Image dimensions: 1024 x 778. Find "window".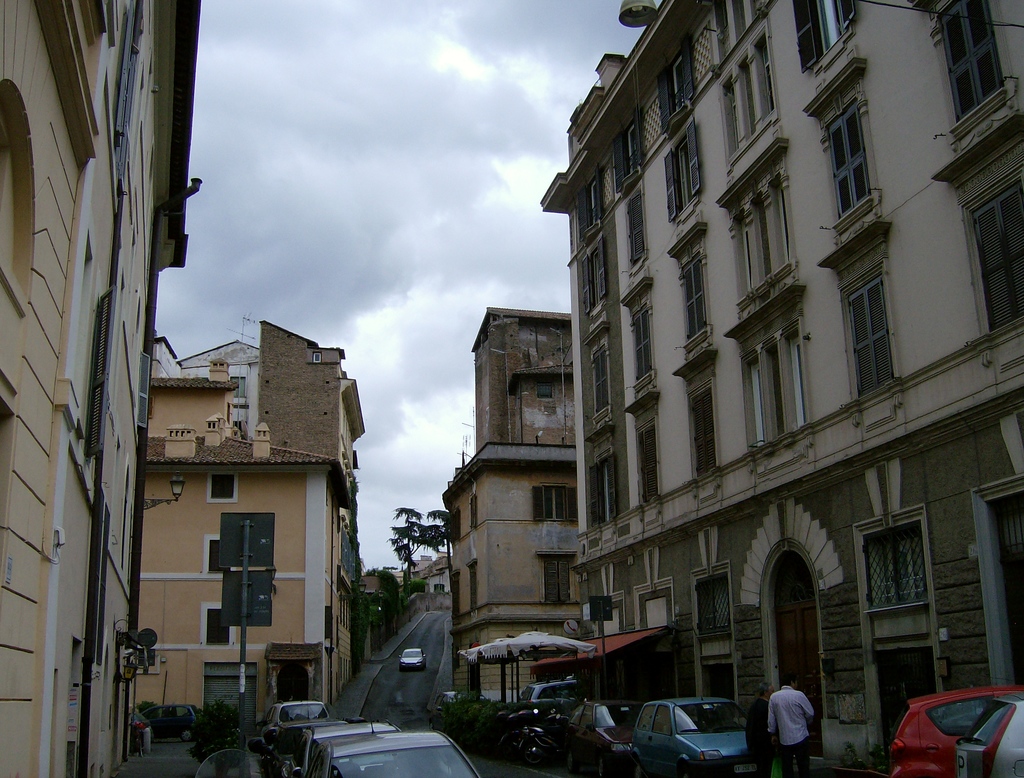
region(755, 202, 777, 278).
